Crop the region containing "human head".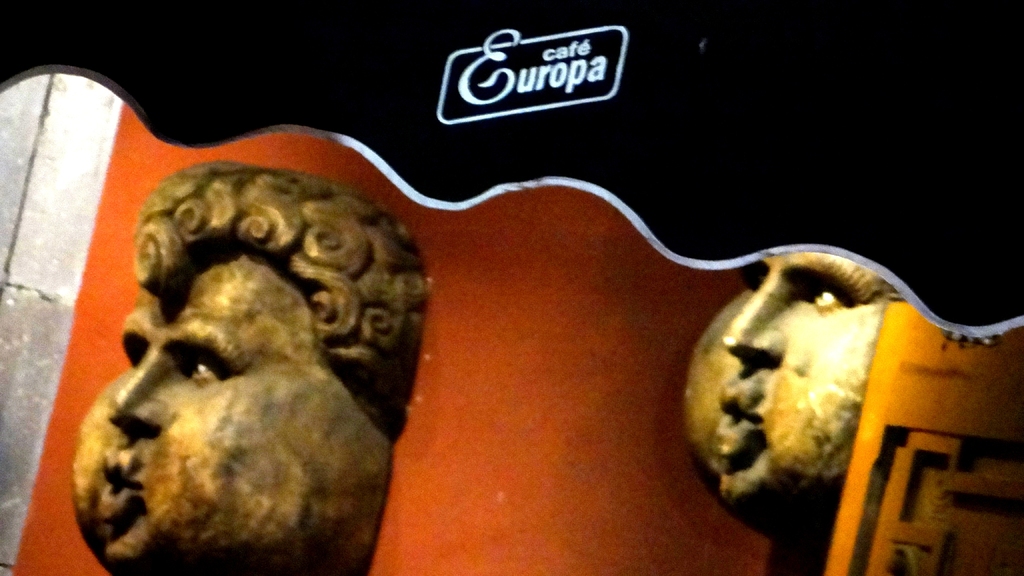
Crop region: locate(710, 248, 904, 509).
